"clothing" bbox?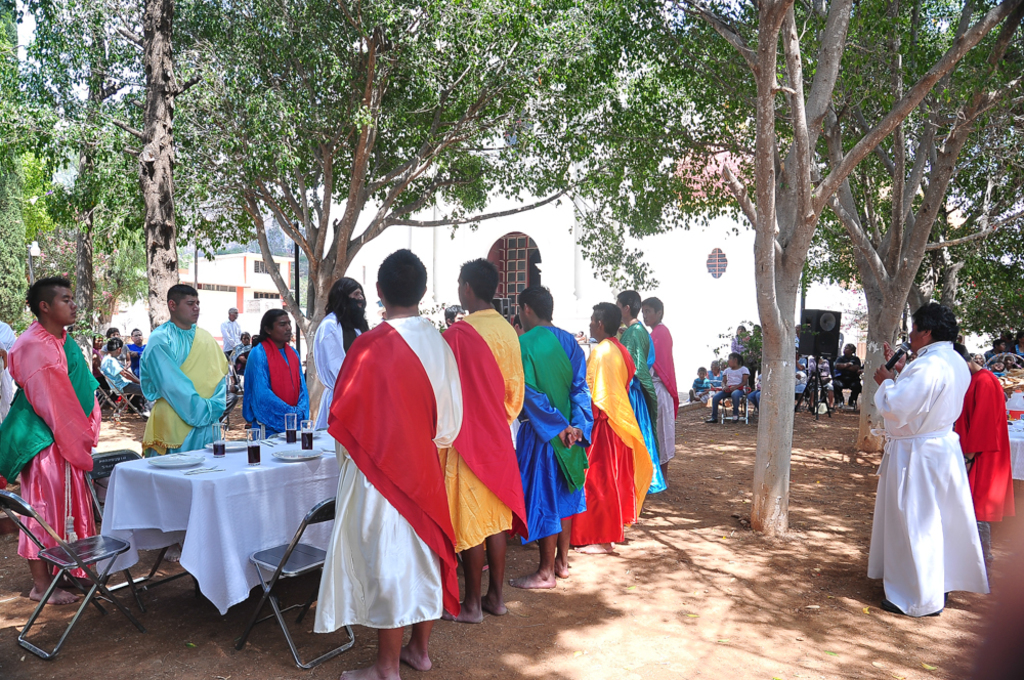
709,359,749,421
